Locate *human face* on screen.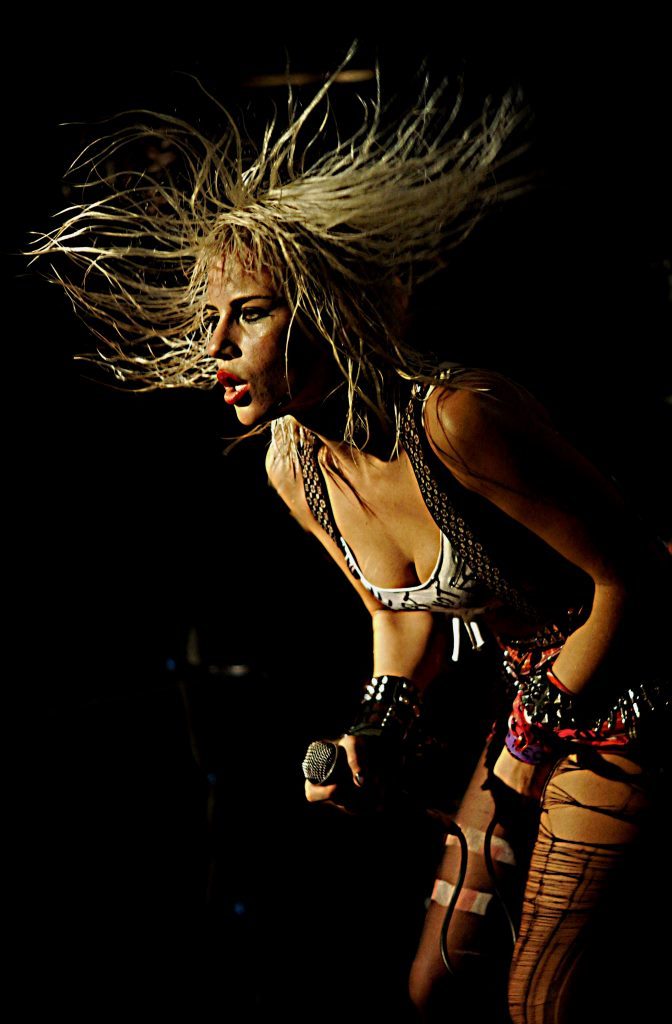
On screen at box(185, 248, 324, 418).
